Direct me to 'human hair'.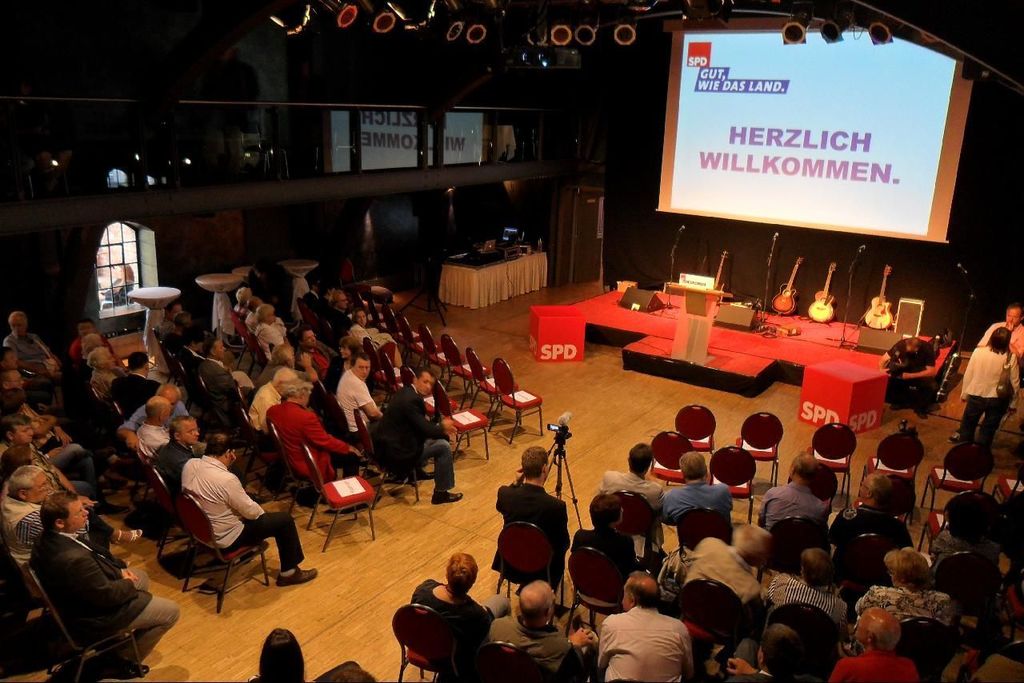
Direction: <box>129,350,150,370</box>.
